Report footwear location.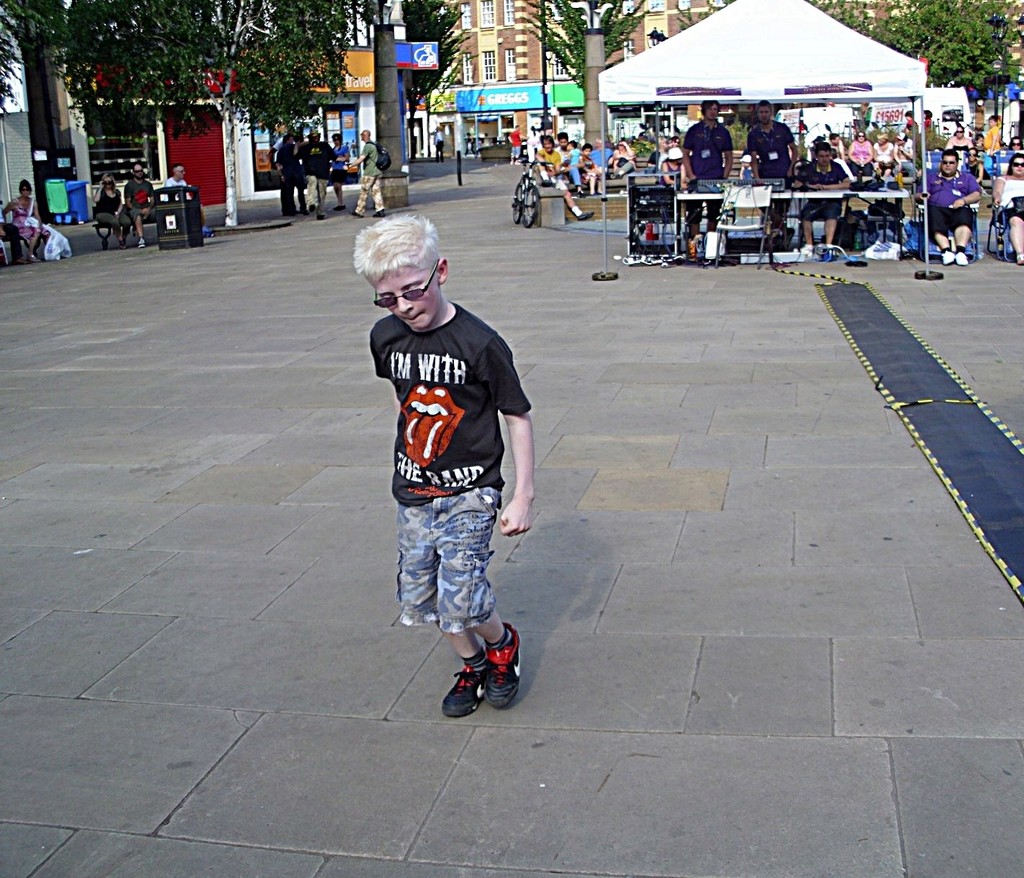
Report: {"left": 1018, "top": 251, "right": 1023, "bottom": 263}.
